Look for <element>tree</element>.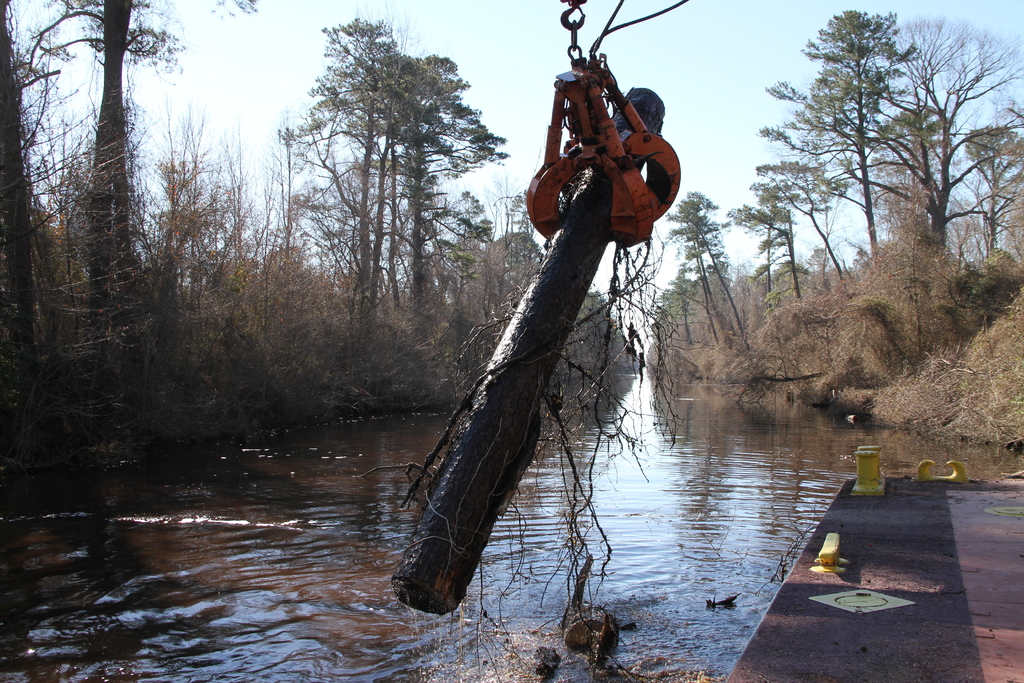
Found: x1=273 y1=33 x2=504 y2=368.
